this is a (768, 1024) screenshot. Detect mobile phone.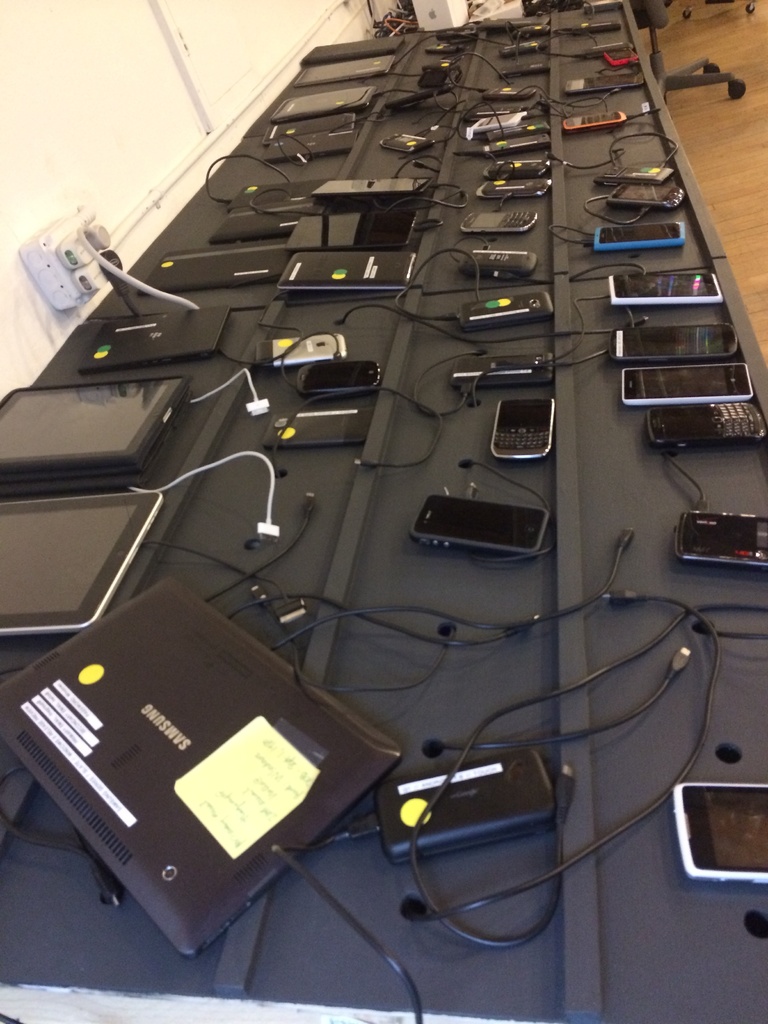
(left=476, top=178, right=552, bottom=195).
